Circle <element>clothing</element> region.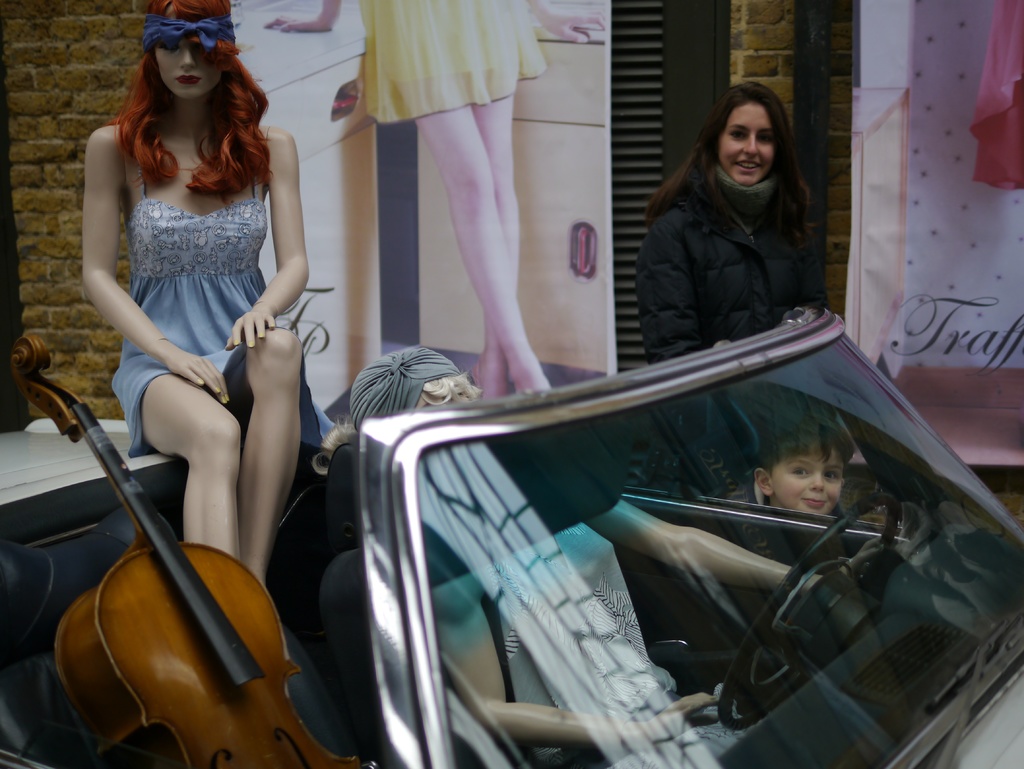
Region: region(360, 0, 547, 125).
